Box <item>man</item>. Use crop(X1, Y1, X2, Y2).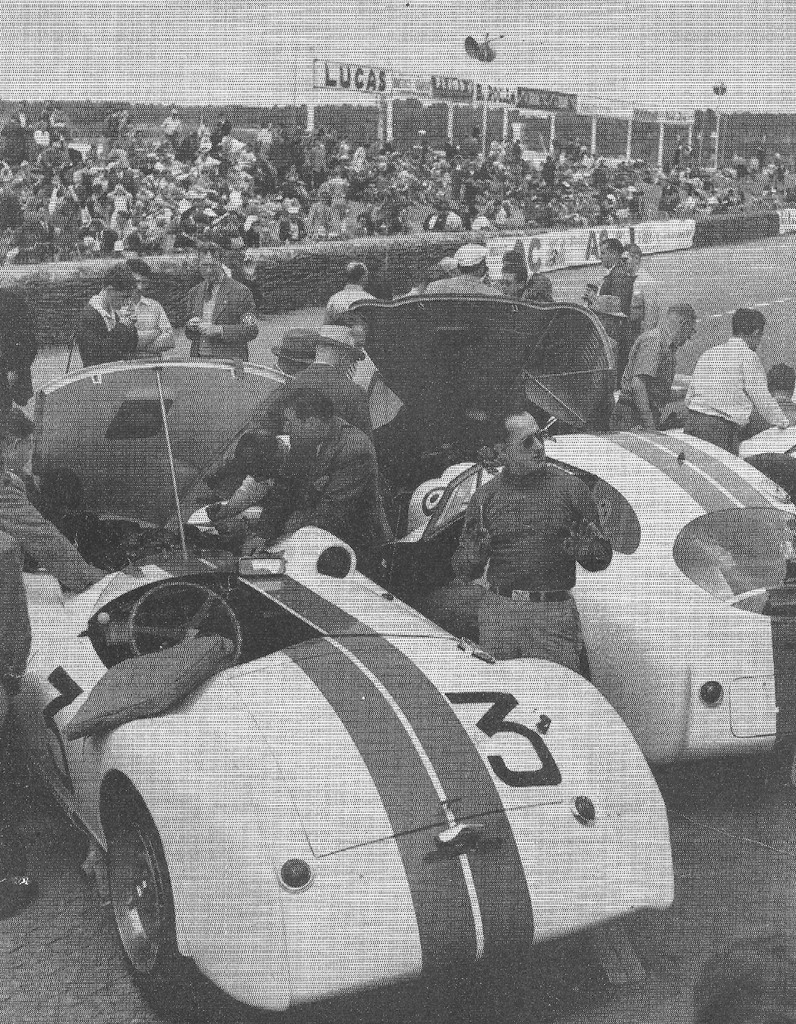
crop(0, 406, 52, 510).
